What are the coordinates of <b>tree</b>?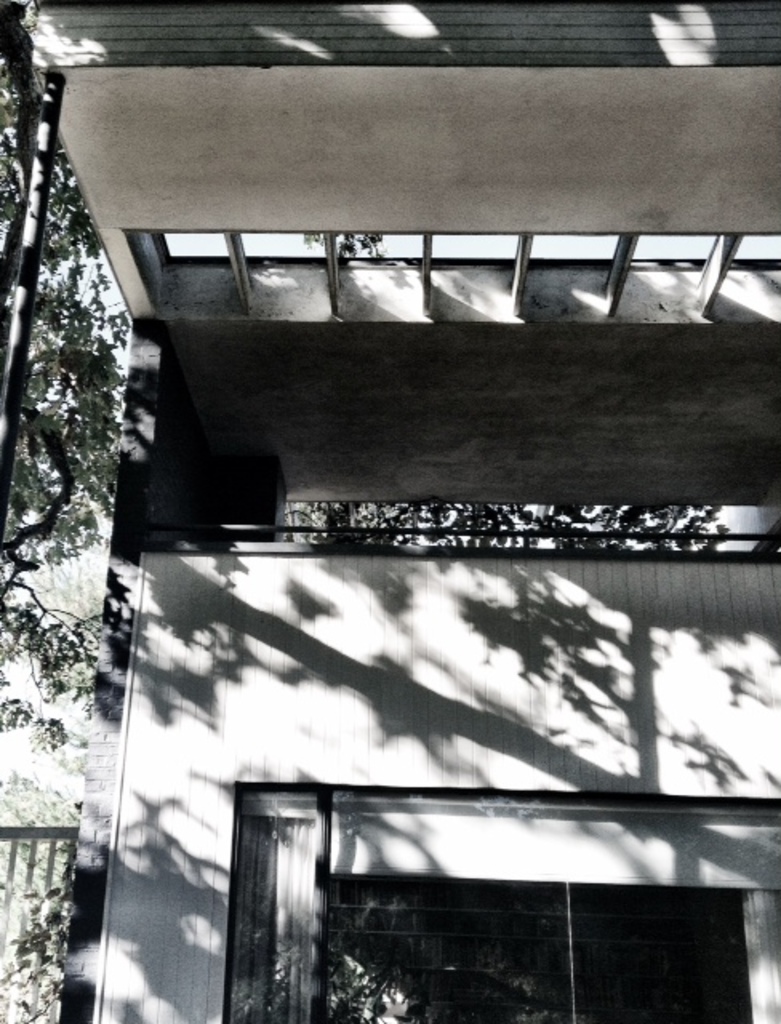
bbox=[5, 70, 166, 750].
